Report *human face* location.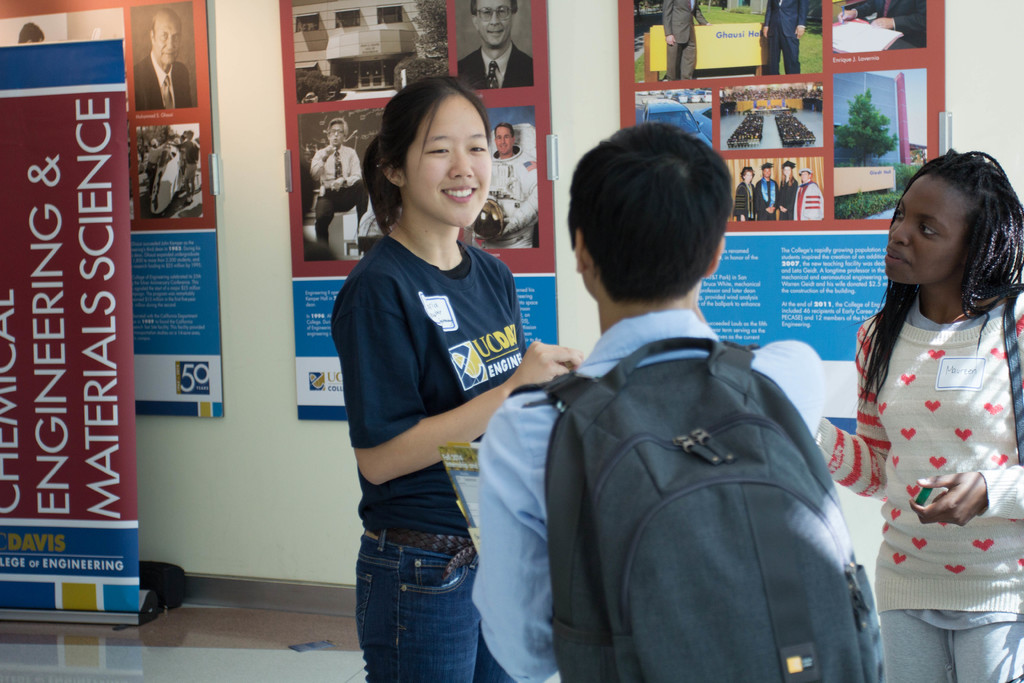
Report: (left=329, top=119, right=345, bottom=149).
